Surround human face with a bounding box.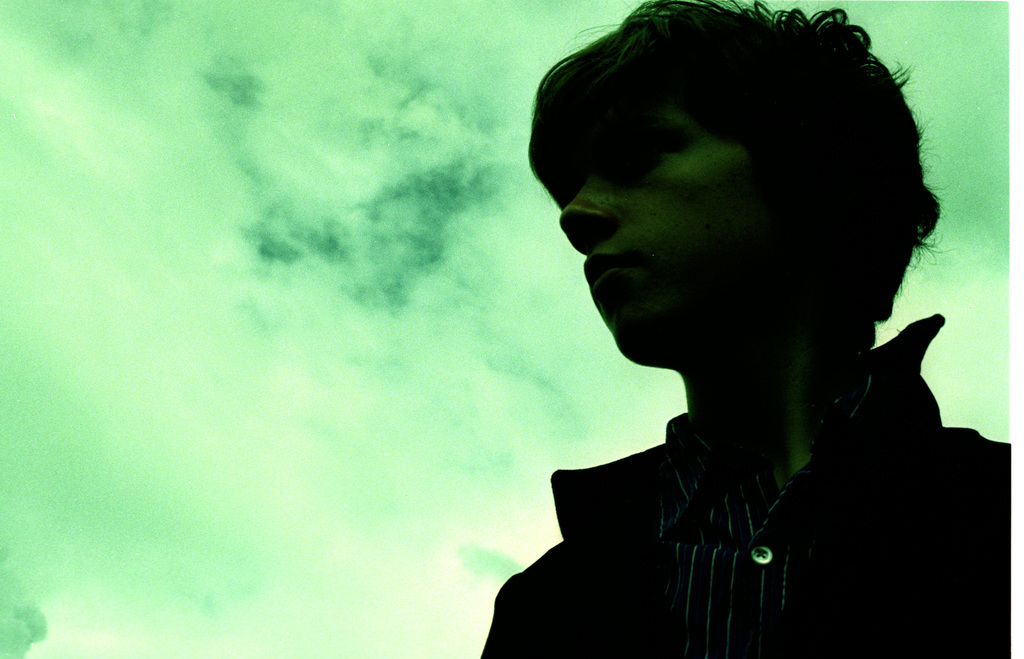
BBox(554, 93, 793, 365).
